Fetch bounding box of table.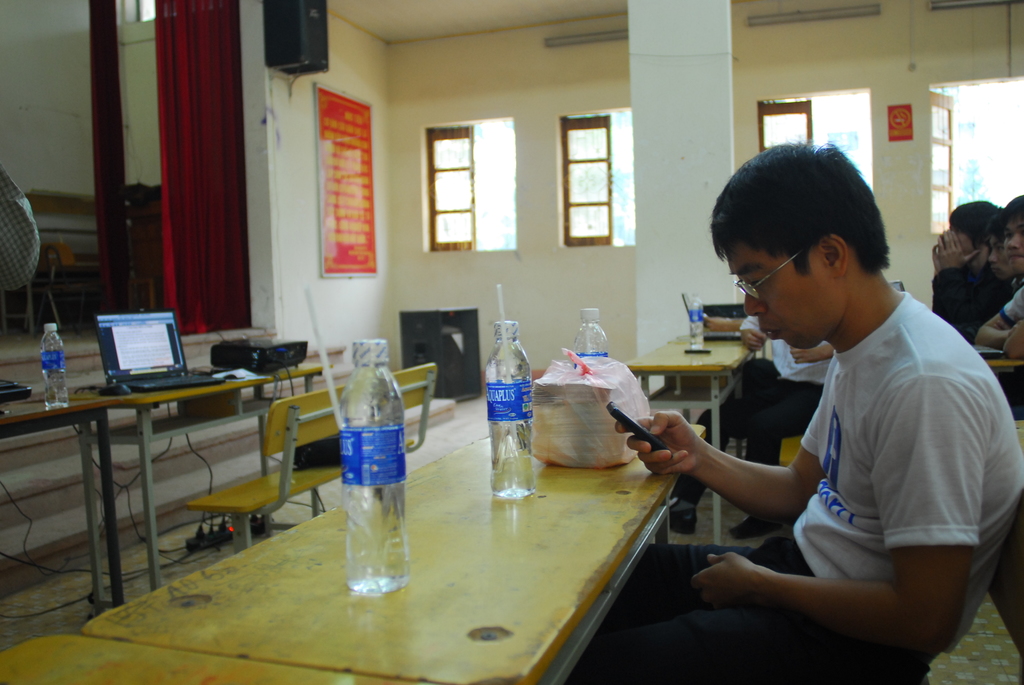
Bbox: (left=1, top=377, right=116, bottom=603).
